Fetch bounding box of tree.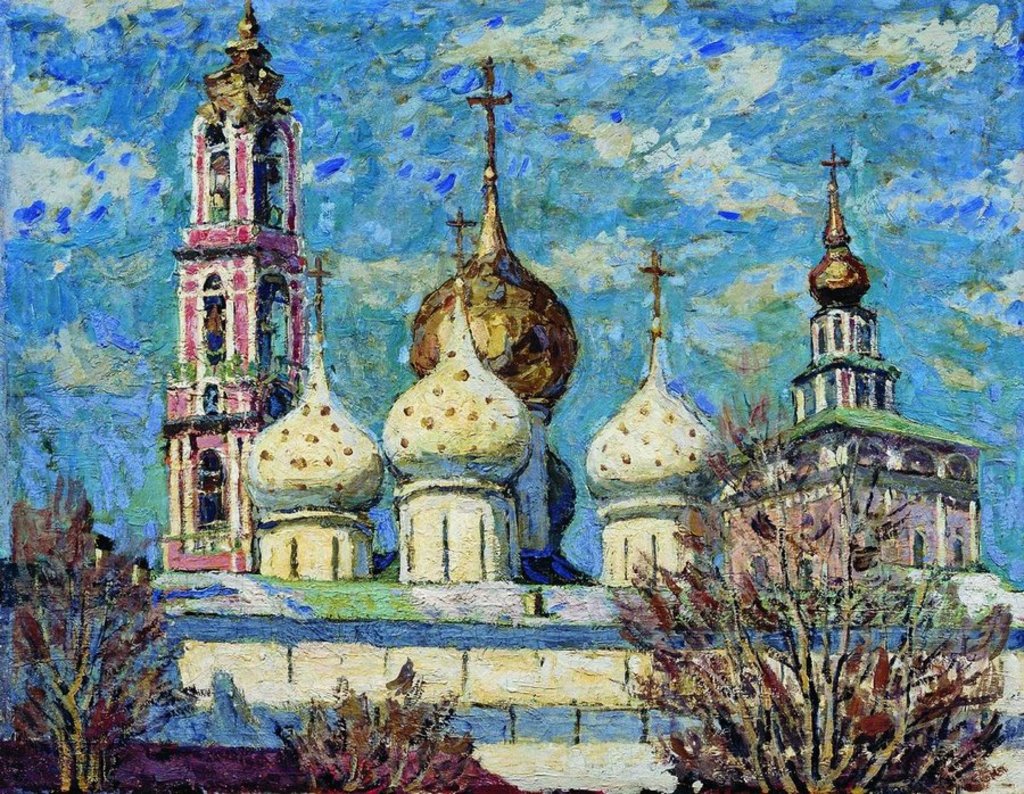
Bbox: [x1=608, y1=383, x2=1010, y2=793].
